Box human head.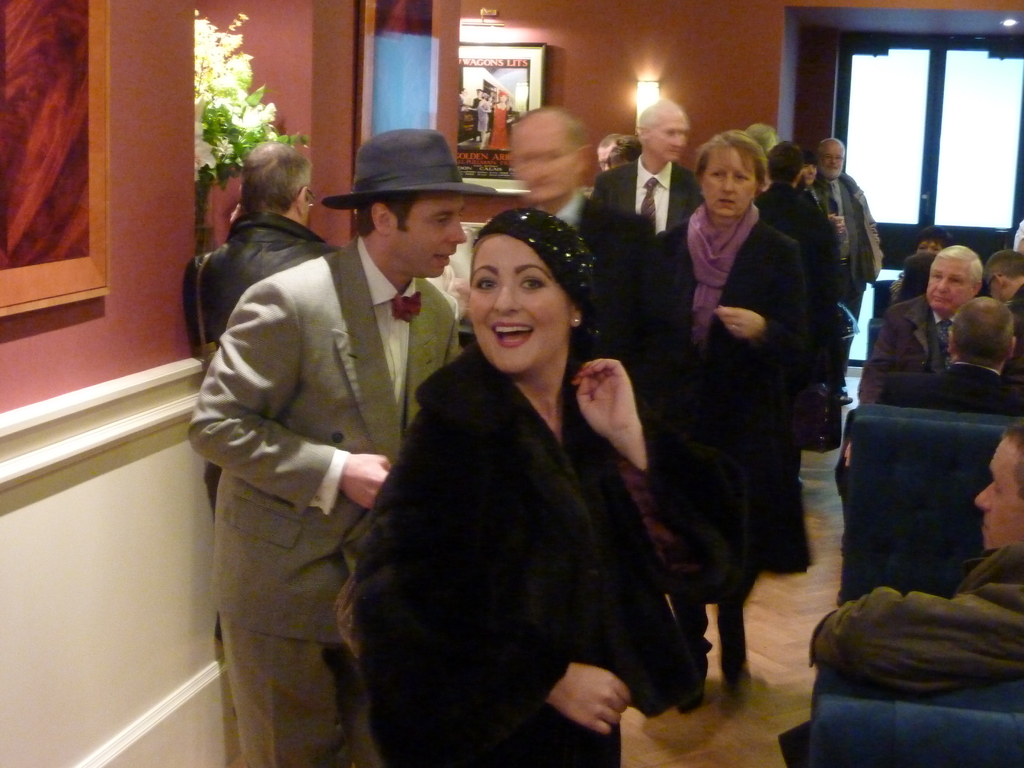
select_region(323, 129, 495, 278).
